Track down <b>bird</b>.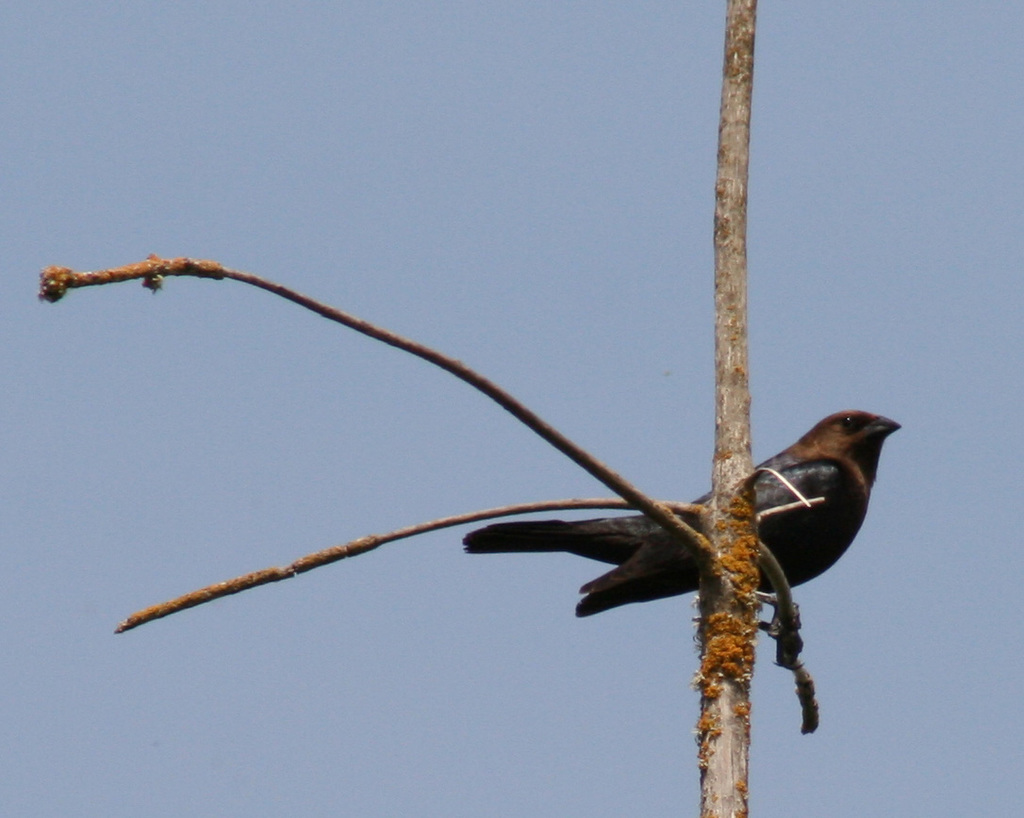
Tracked to locate(463, 405, 902, 646).
